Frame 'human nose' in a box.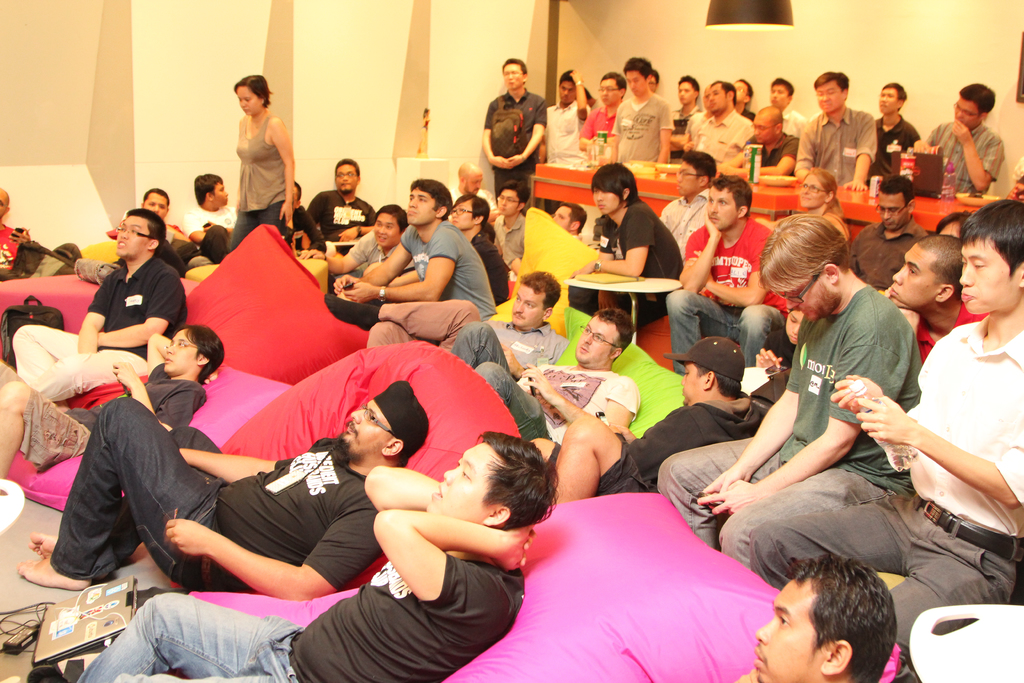
(x1=803, y1=187, x2=810, y2=194).
